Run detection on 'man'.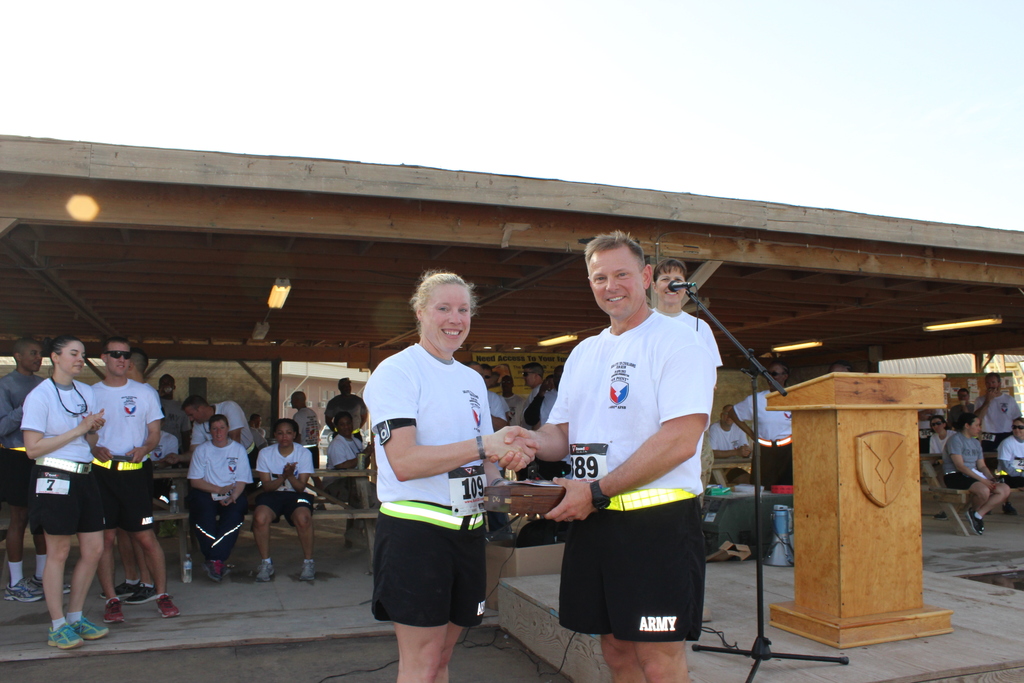
Result: bbox=(950, 384, 976, 428).
